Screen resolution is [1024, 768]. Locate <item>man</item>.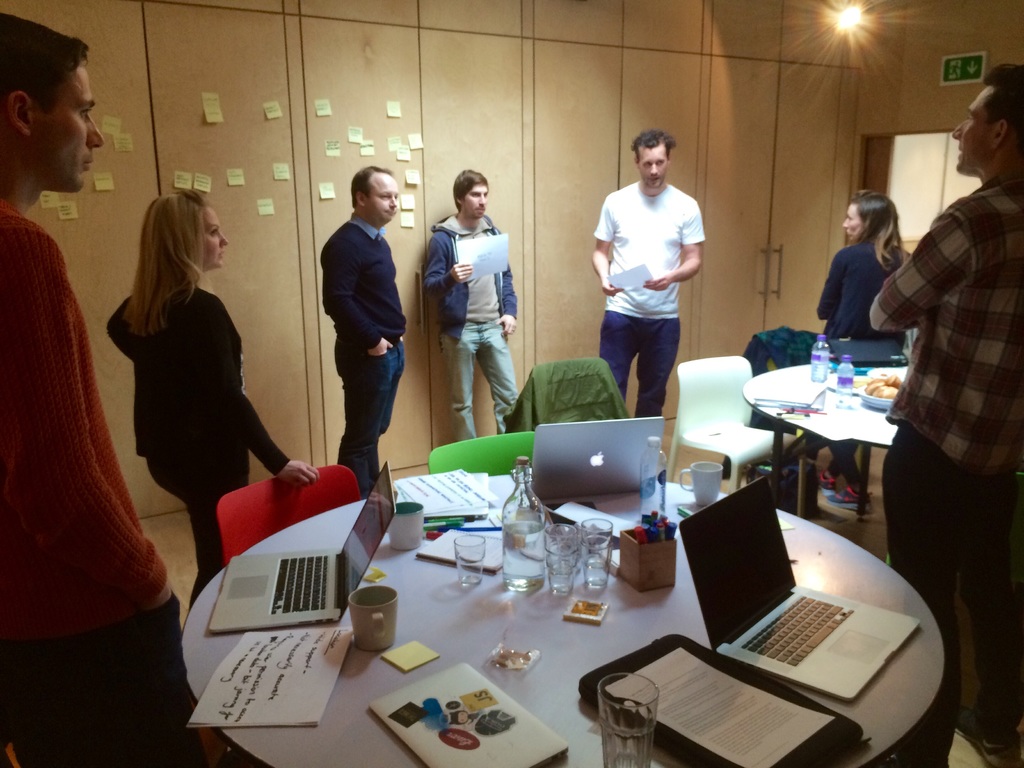
586:132:717:420.
